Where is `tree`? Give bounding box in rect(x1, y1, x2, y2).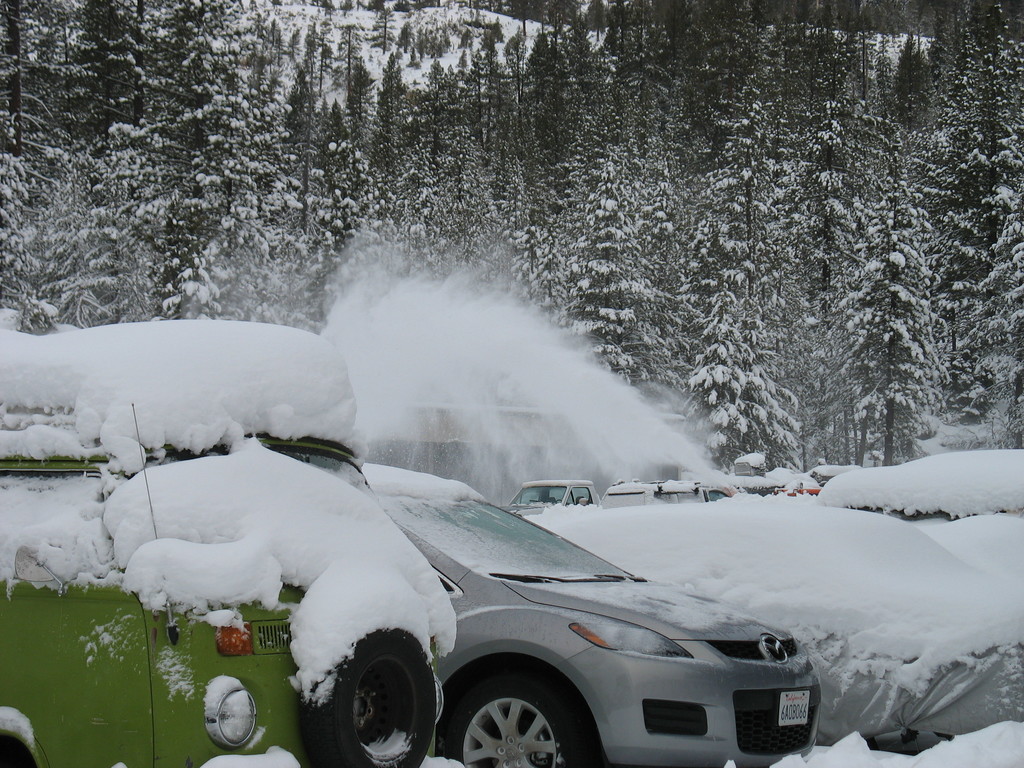
rect(889, 34, 936, 187).
